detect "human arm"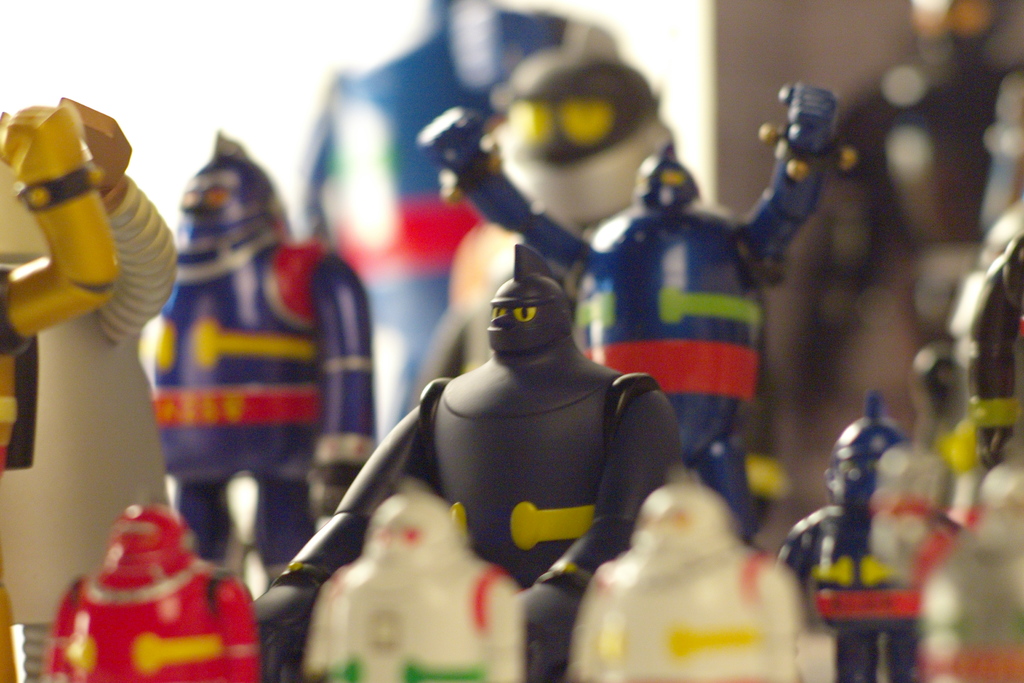
detection(255, 366, 449, 682)
